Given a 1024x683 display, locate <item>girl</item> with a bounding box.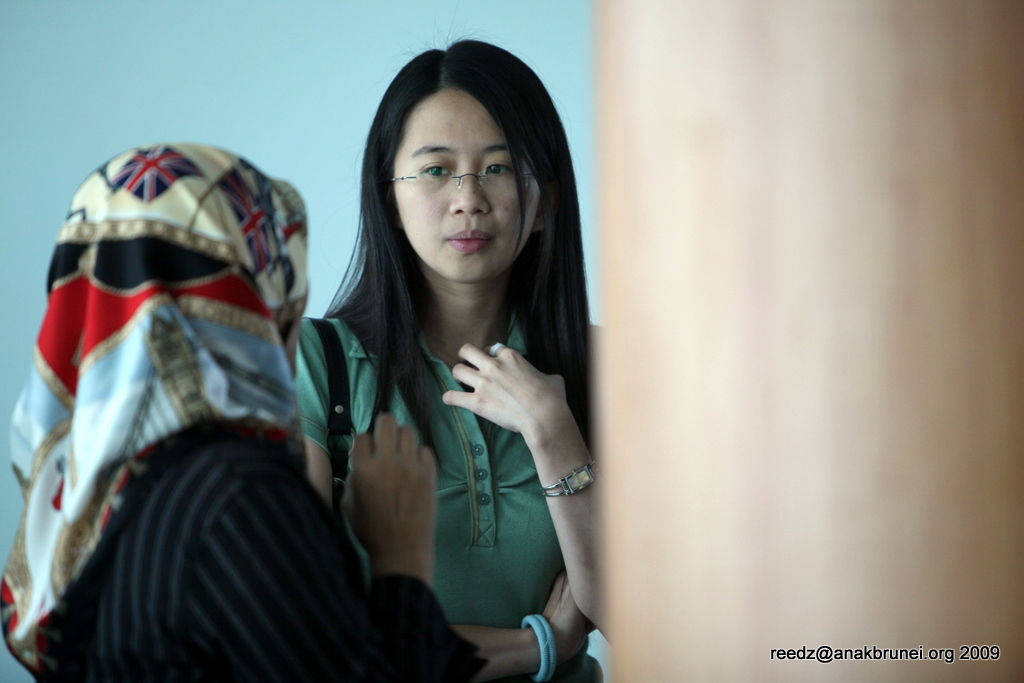
Located: rect(0, 140, 485, 682).
